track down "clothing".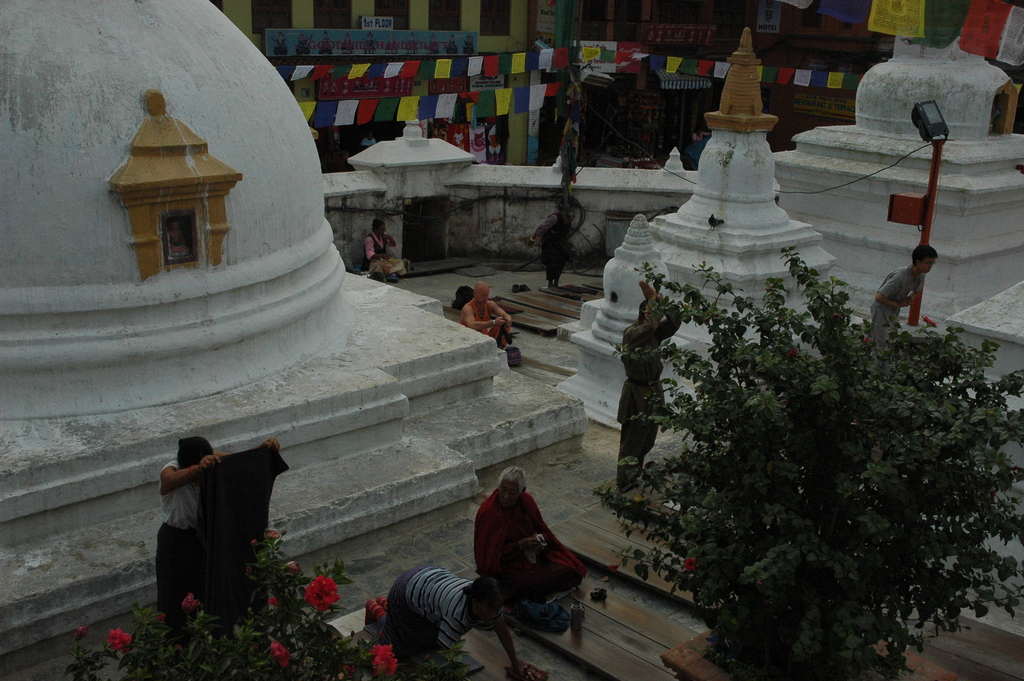
Tracked to BBox(159, 454, 289, 630).
